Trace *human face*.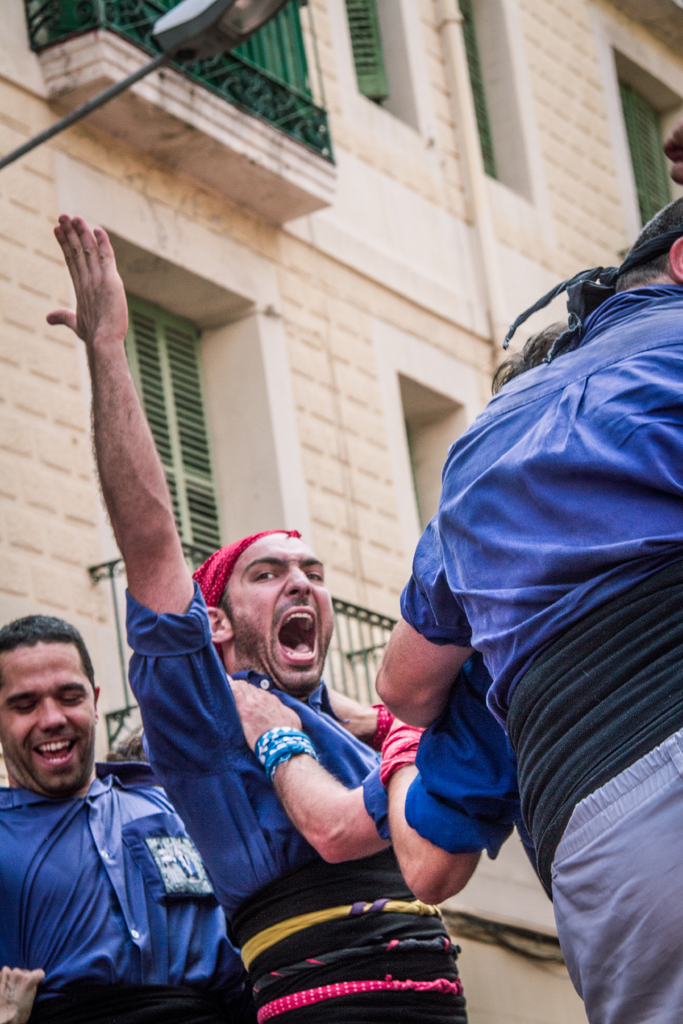
Traced to pyautogui.locateOnScreen(230, 533, 333, 685).
